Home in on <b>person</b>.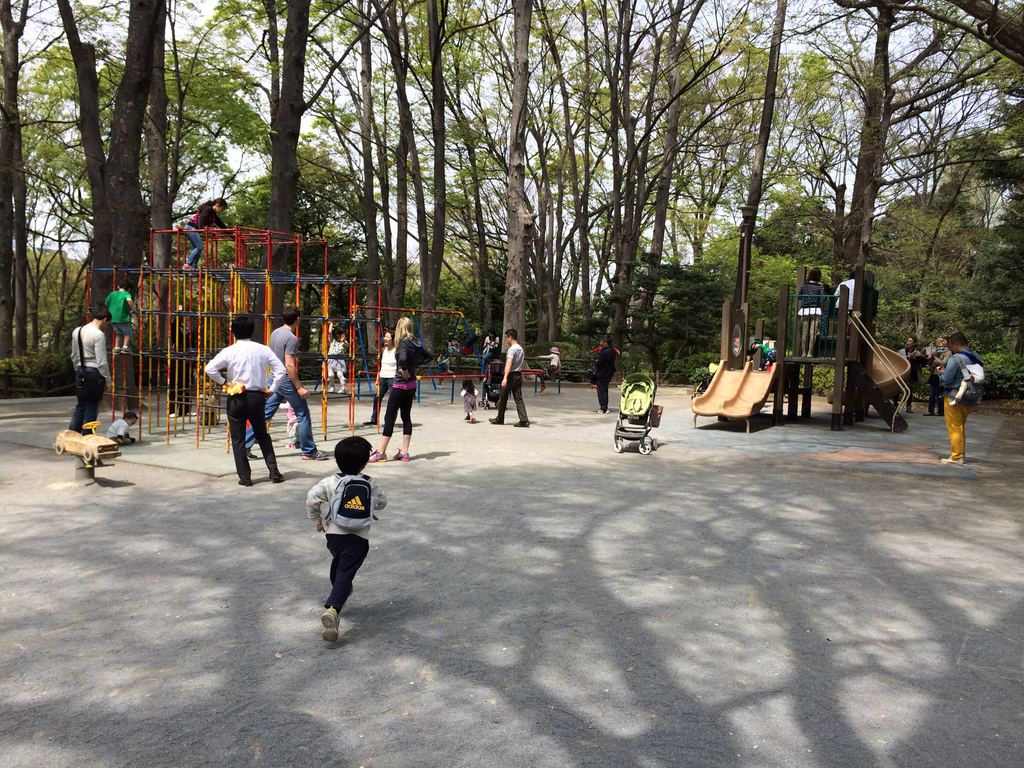
Homed in at (108,412,136,445).
